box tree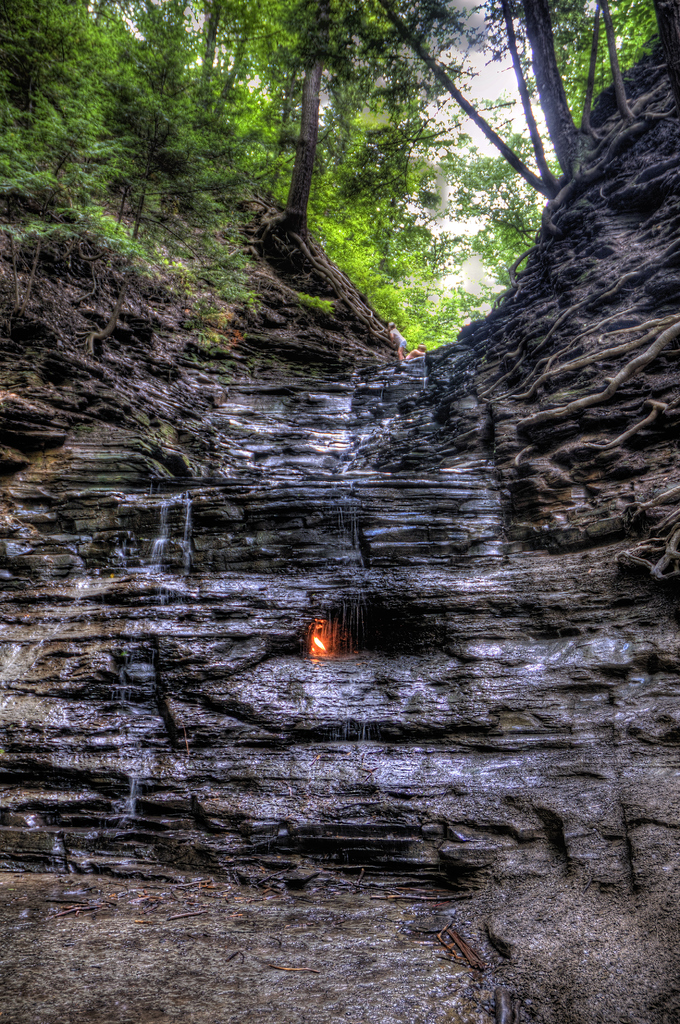
select_region(198, 0, 515, 243)
